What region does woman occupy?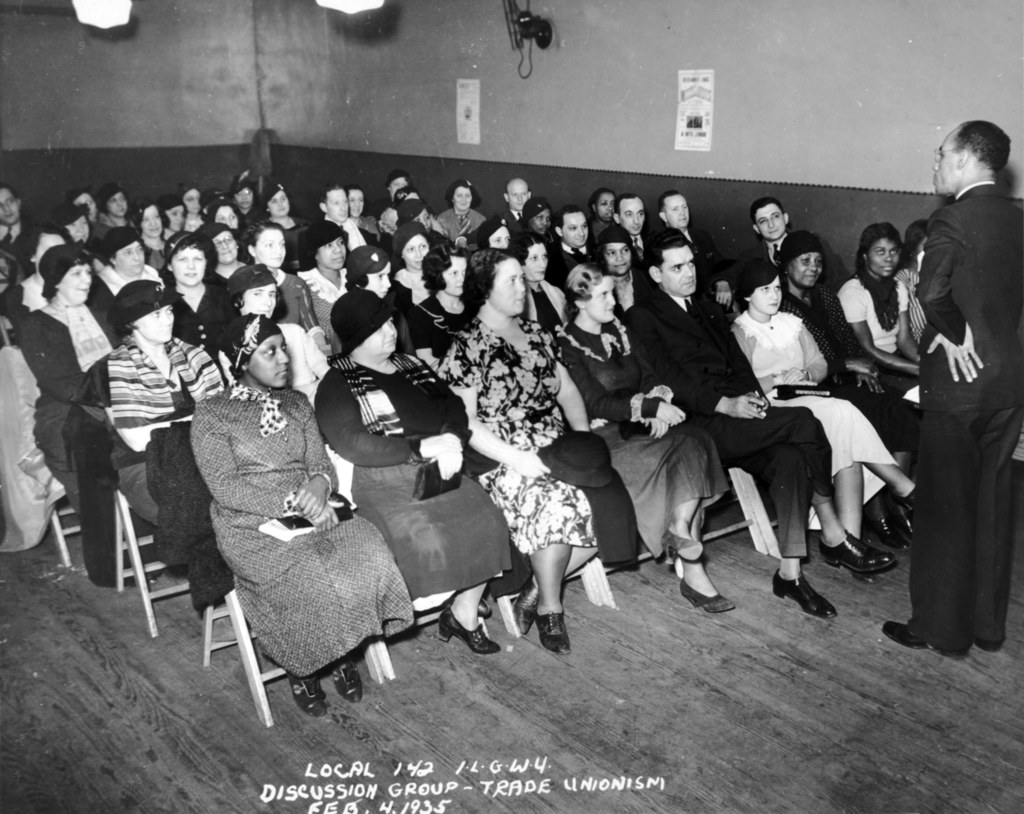
left=517, top=239, right=575, bottom=335.
